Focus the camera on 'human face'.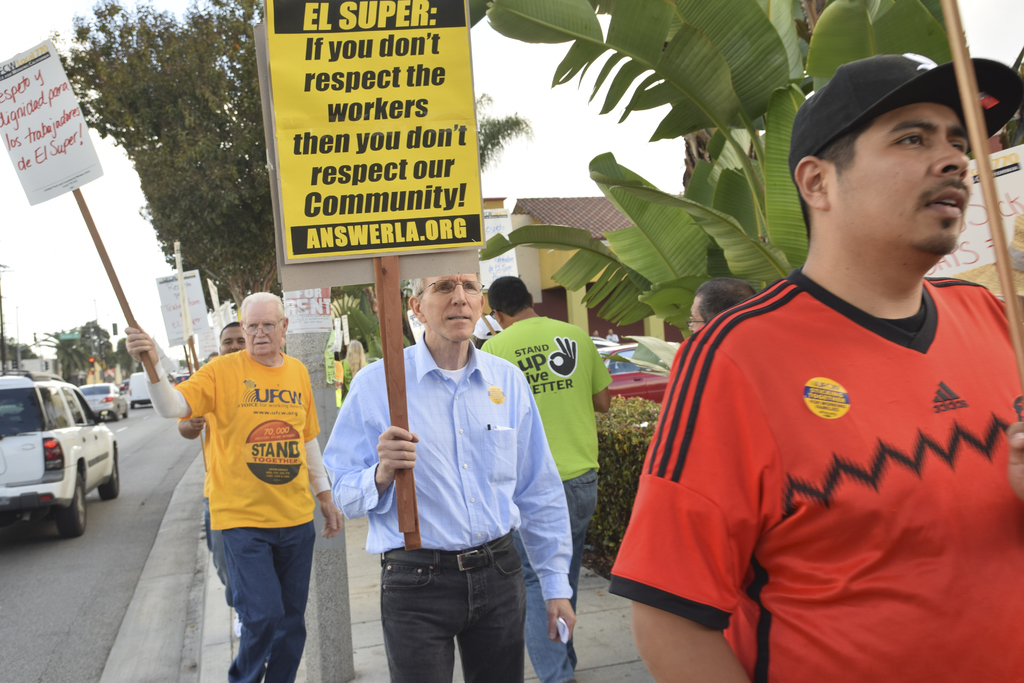
Focus region: bbox=[219, 325, 249, 354].
